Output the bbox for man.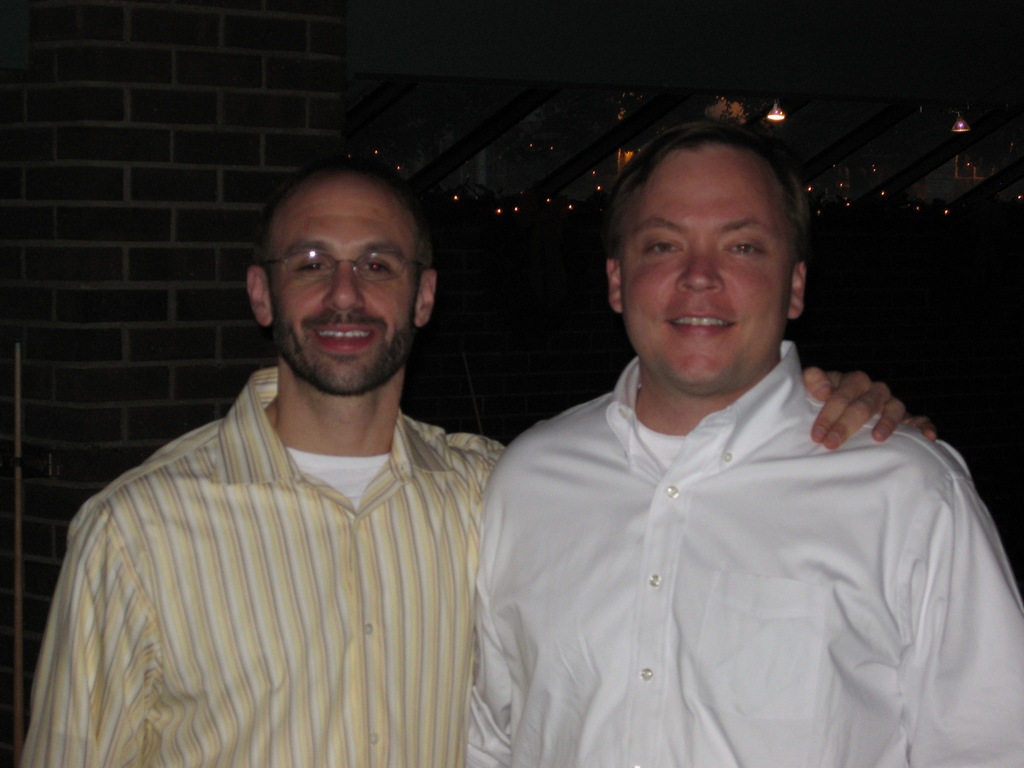
x1=463, y1=124, x2=1023, y2=767.
